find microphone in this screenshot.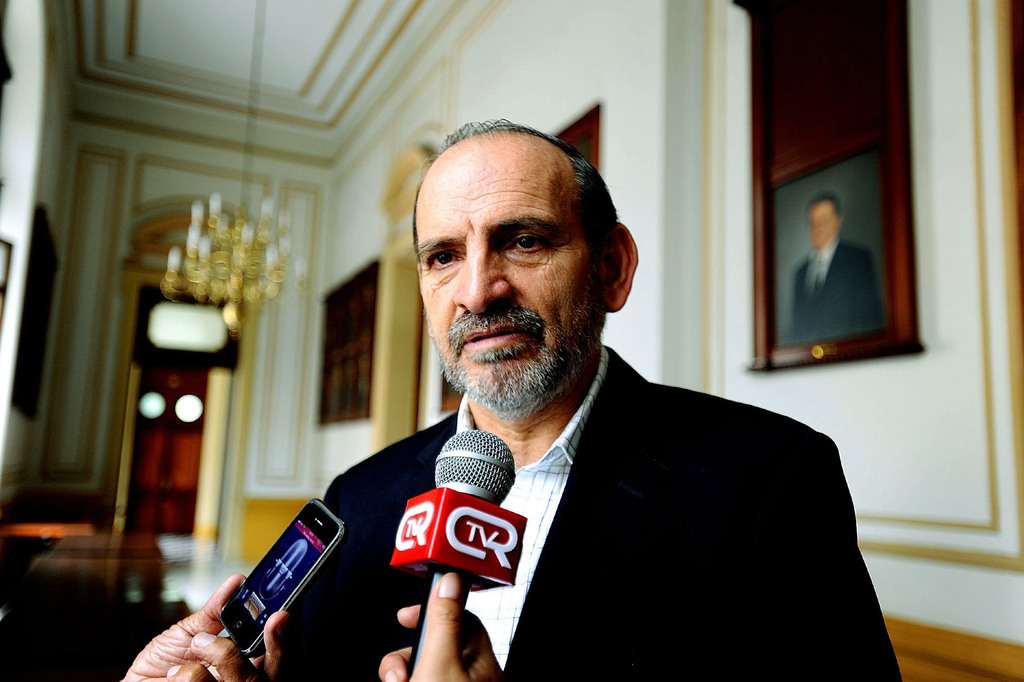
The bounding box for microphone is (388,425,525,681).
